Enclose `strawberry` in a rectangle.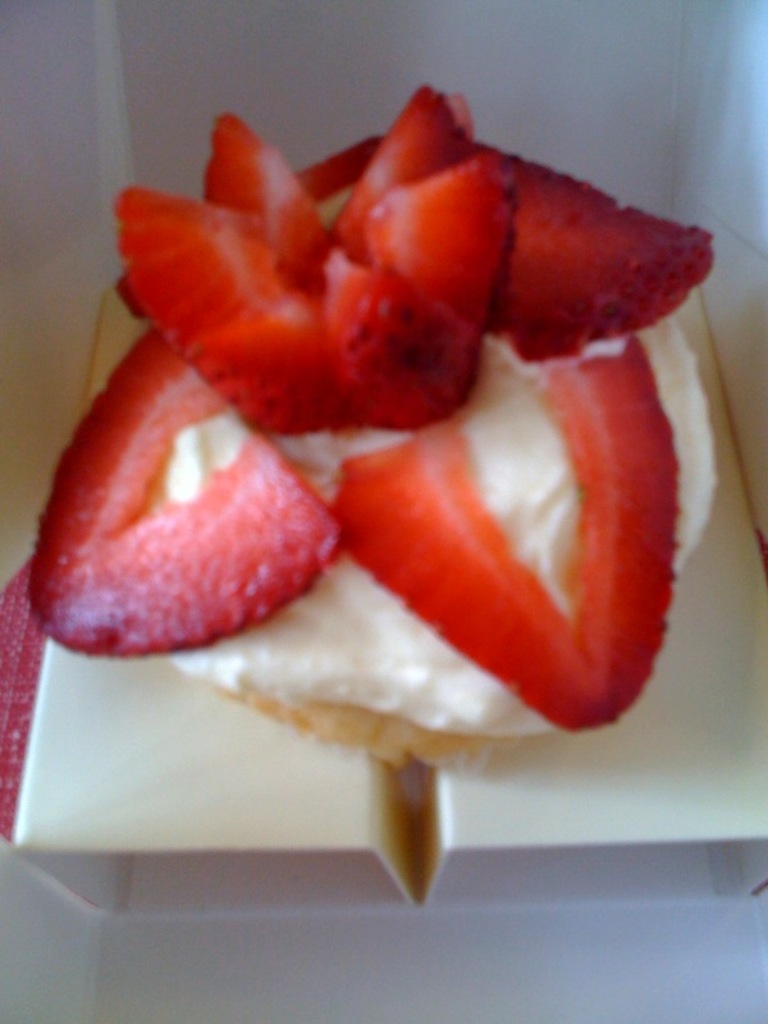
{"x1": 320, "y1": 325, "x2": 692, "y2": 744}.
